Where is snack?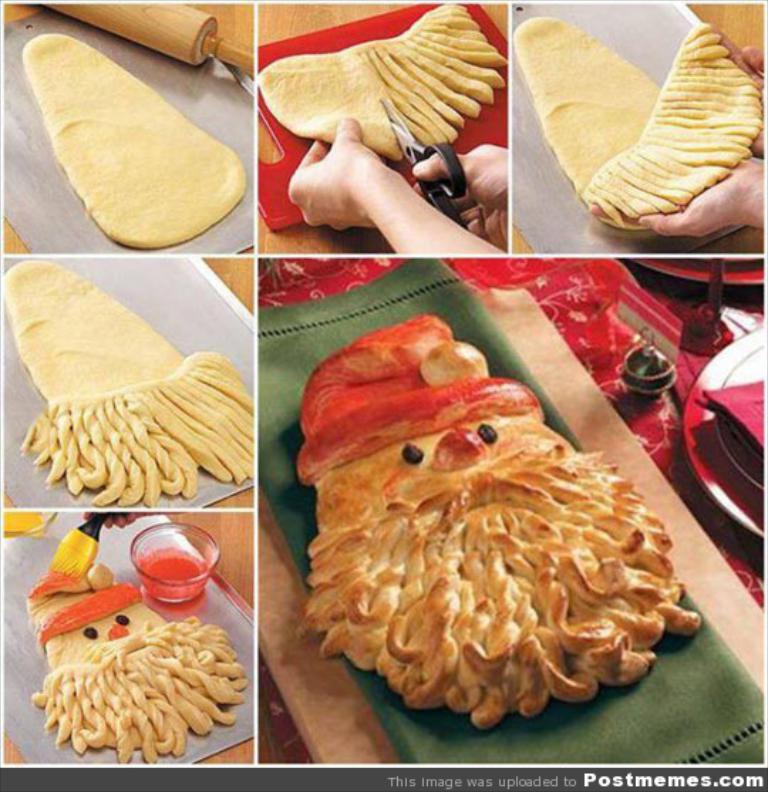
pyautogui.locateOnScreen(26, 560, 252, 781).
